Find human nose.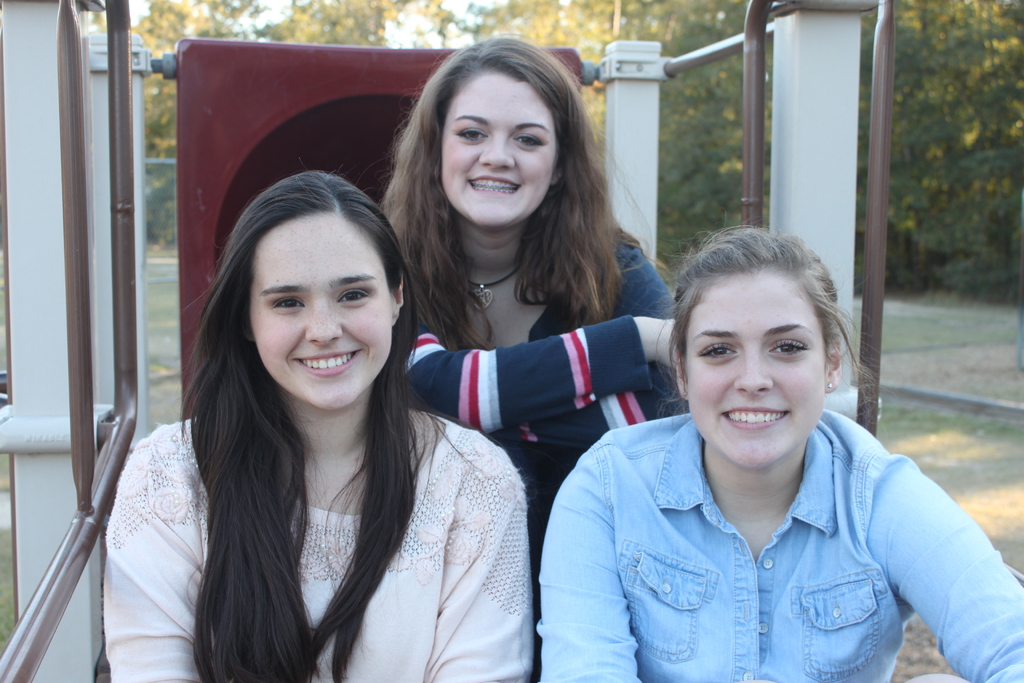
{"x1": 732, "y1": 347, "x2": 772, "y2": 396}.
